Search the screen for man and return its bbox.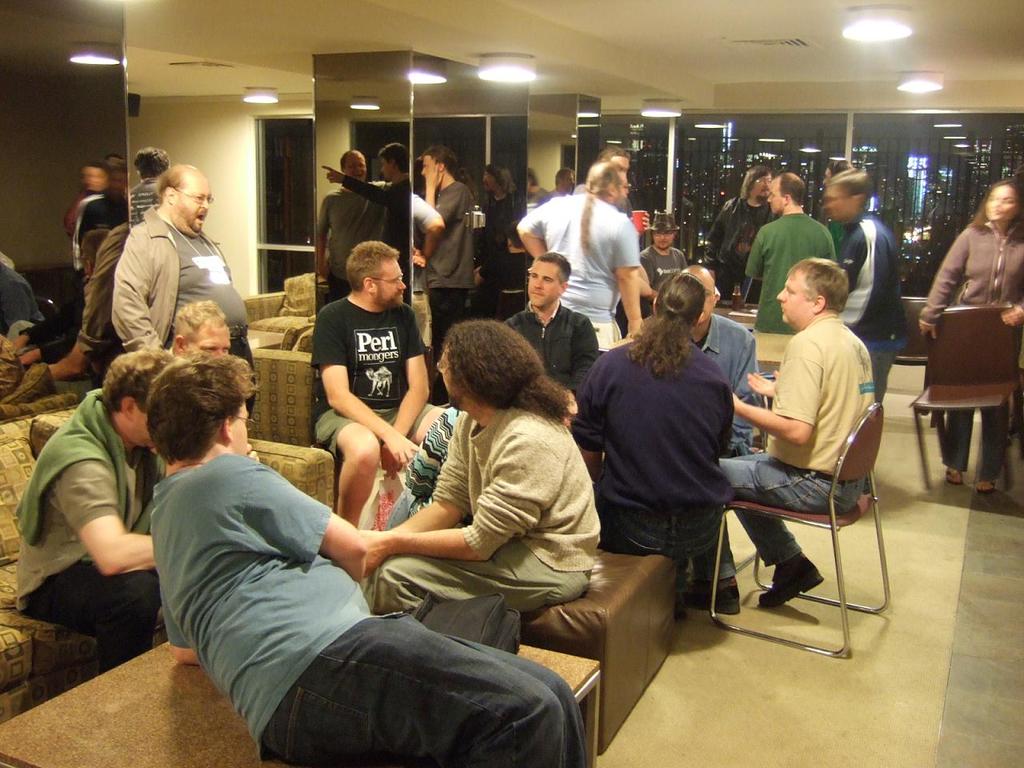
Found: box=[702, 161, 780, 302].
